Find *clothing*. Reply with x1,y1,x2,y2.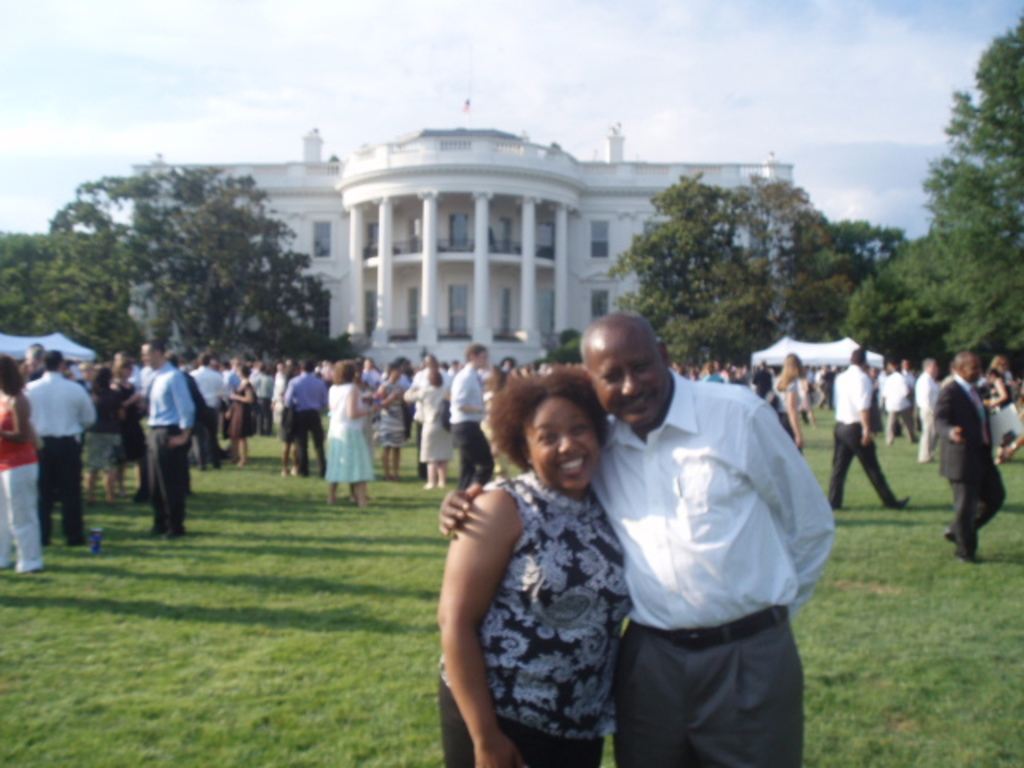
277,368,330,482.
